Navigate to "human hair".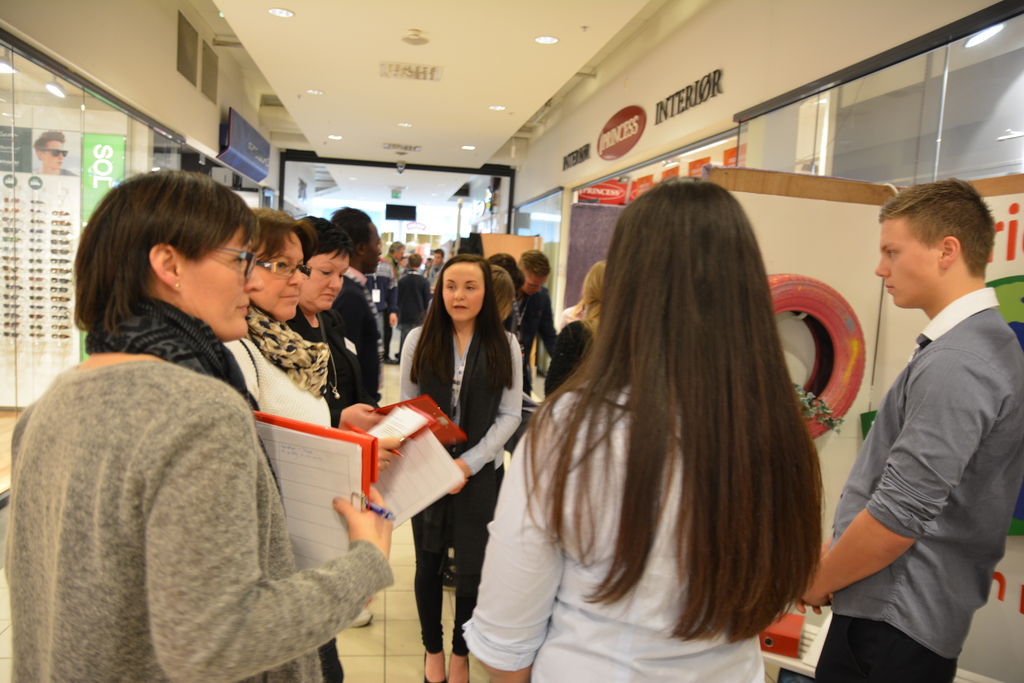
Navigation target: <bbox>486, 253, 525, 297</bbox>.
